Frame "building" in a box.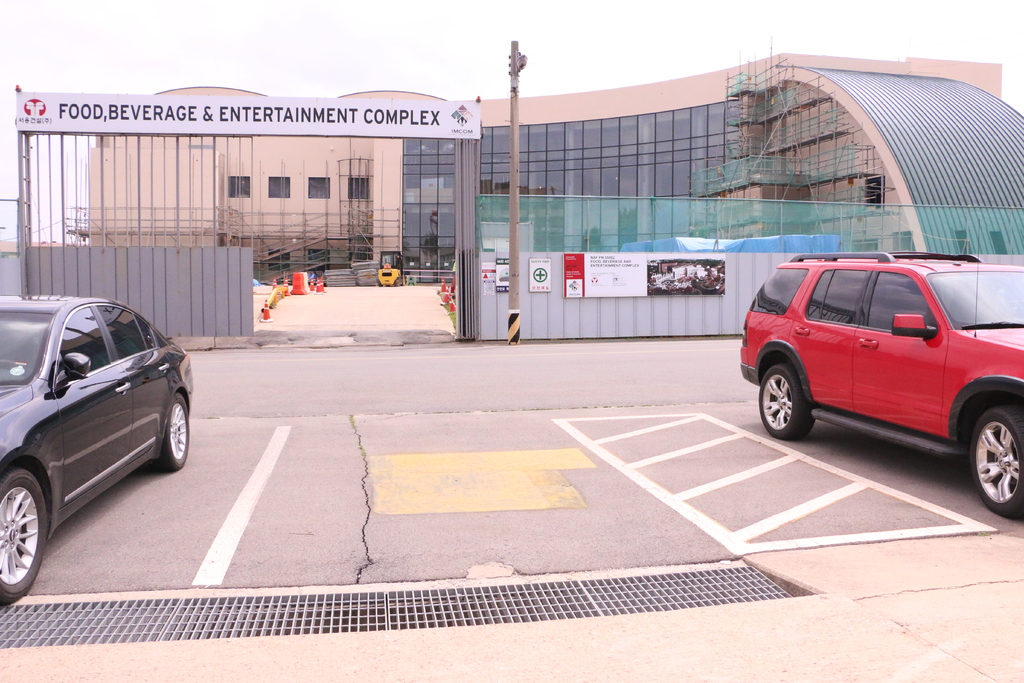
box(83, 47, 1023, 255).
